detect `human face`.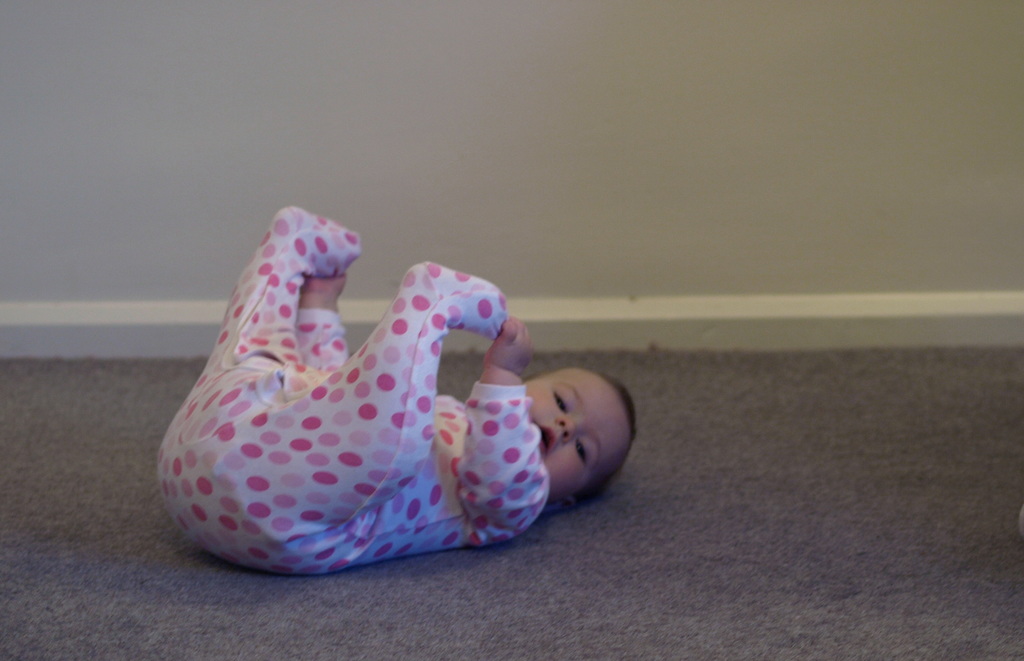
Detected at [538,359,624,489].
